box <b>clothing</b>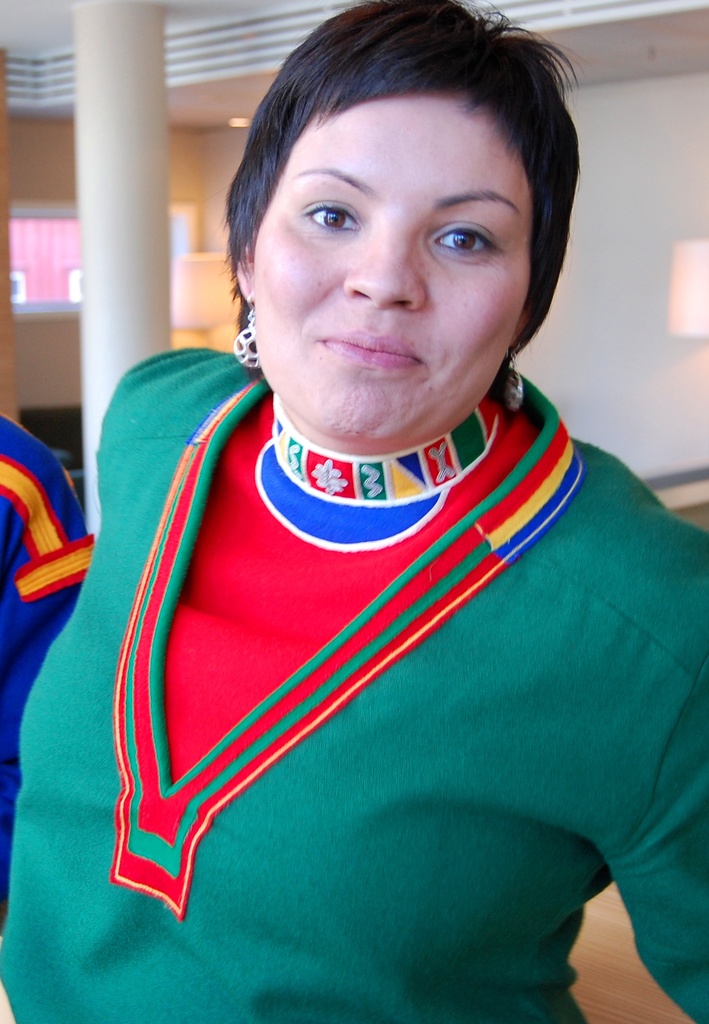
0,420,97,936
